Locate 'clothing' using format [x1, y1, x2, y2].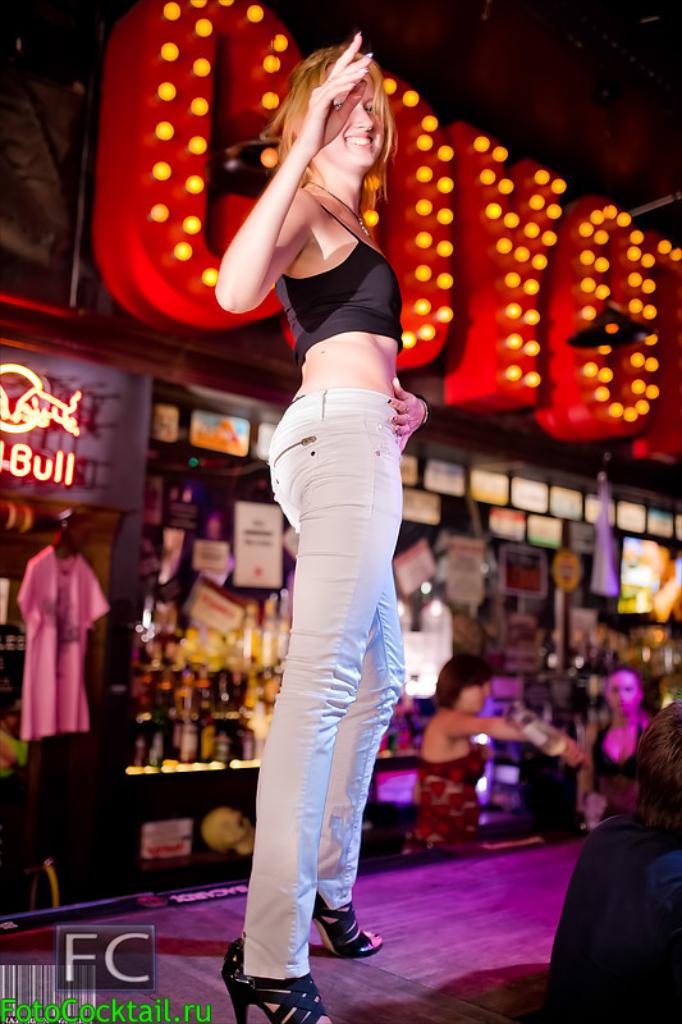
[15, 548, 118, 736].
